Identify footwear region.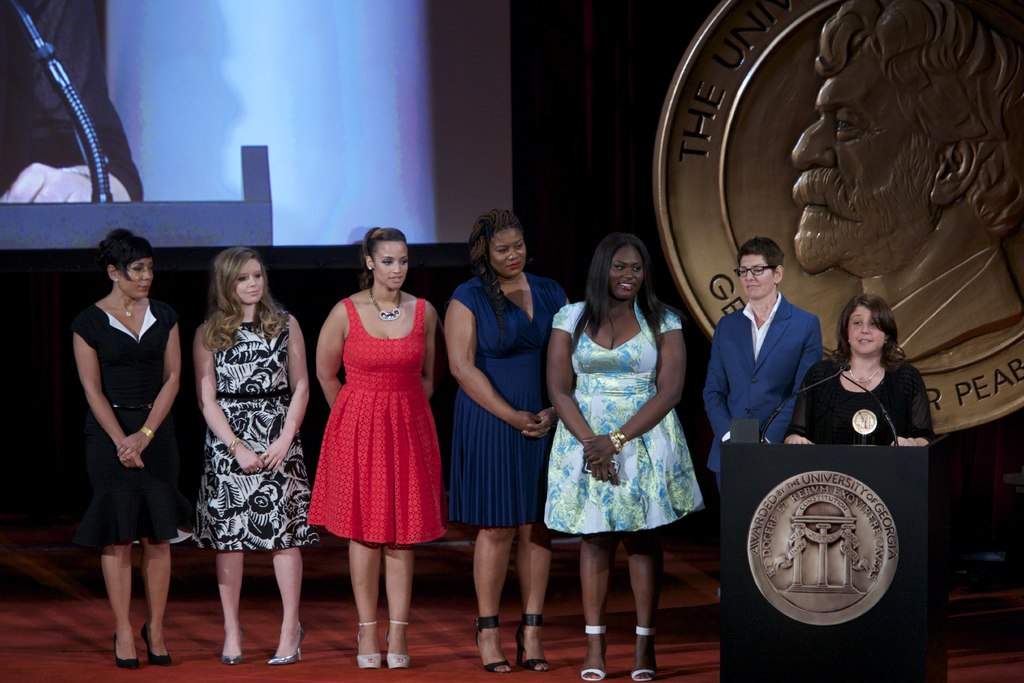
Region: region(114, 630, 138, 670).
